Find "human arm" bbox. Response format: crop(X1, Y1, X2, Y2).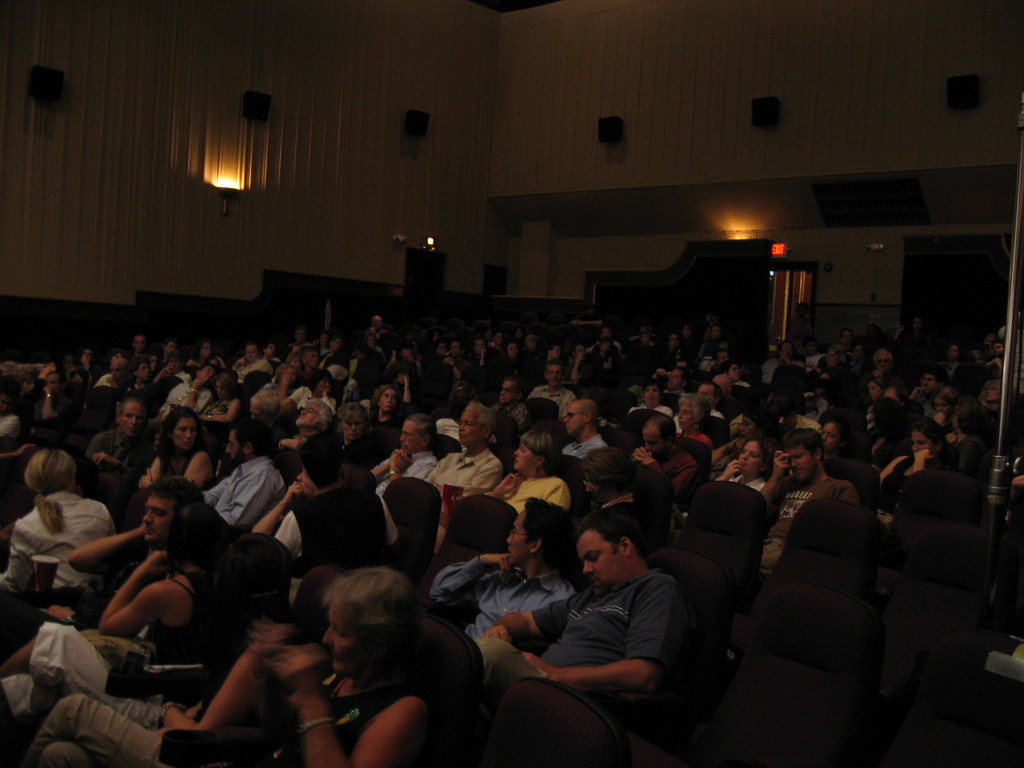
crop(546, 476, 573, 509).
